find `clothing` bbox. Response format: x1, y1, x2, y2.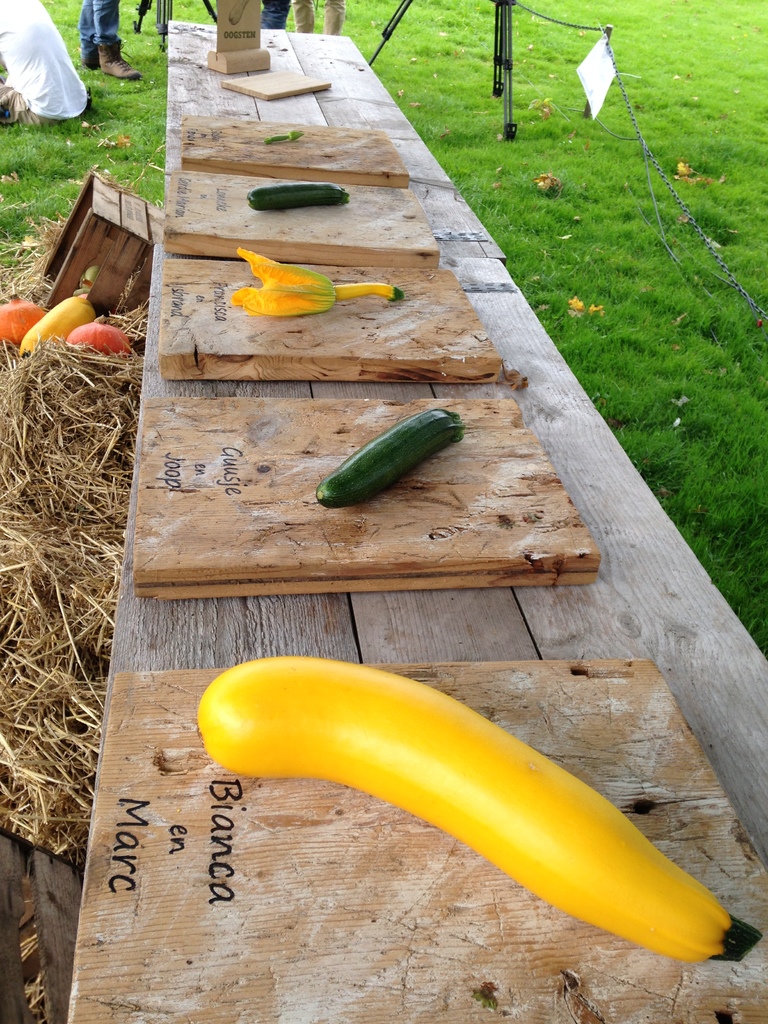
81, 0, 119, 51.
